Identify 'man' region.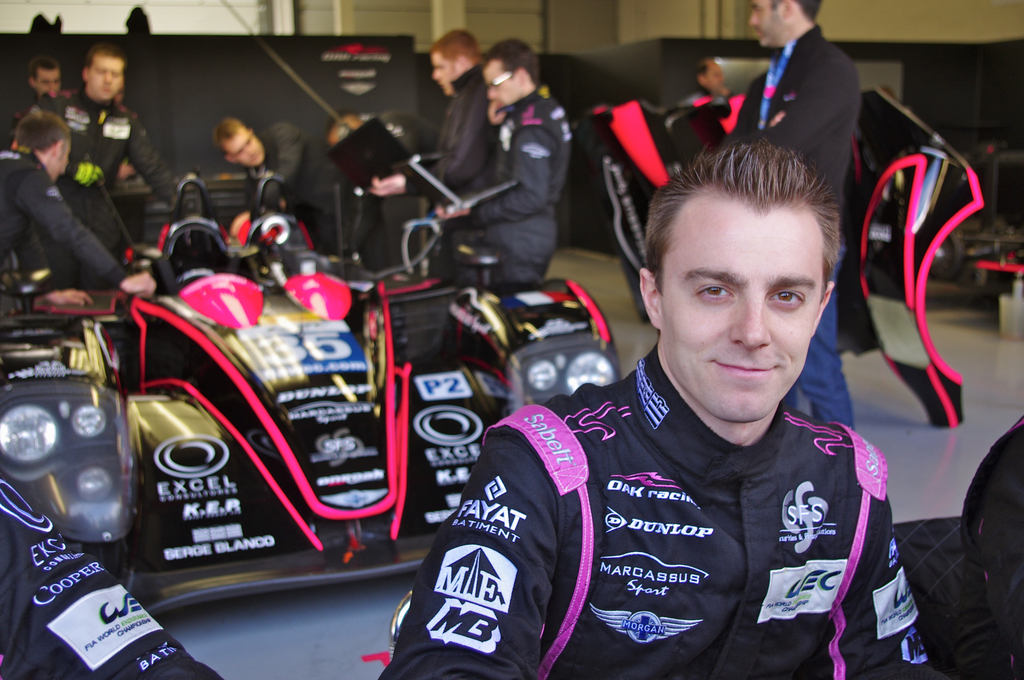
Region: pyautogui.locateOnScreen(364, 24, 486, 245).
